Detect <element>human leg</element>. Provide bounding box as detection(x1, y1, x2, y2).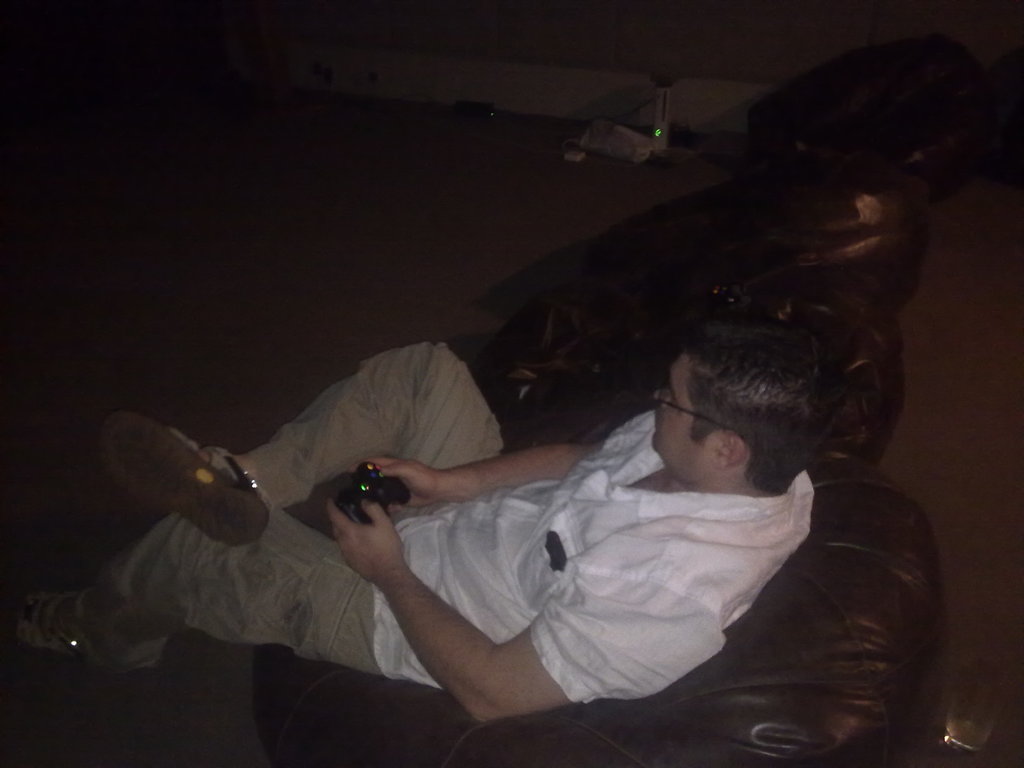
detection(99, 345, 508, 536).
